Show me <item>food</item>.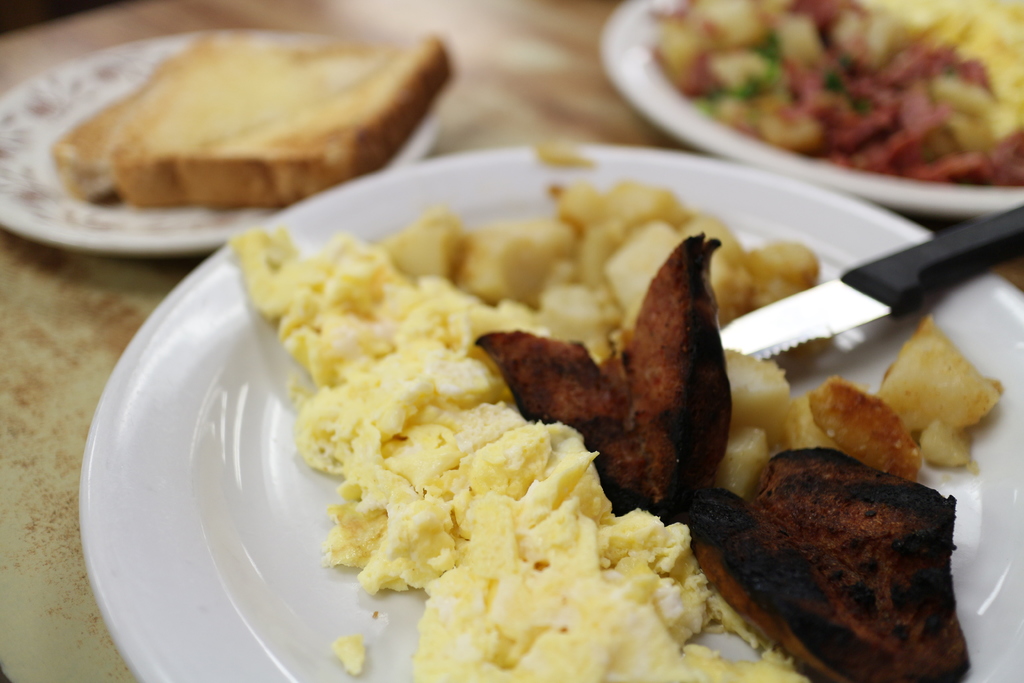
<item>food</item> is here: (246,156,925,646).
